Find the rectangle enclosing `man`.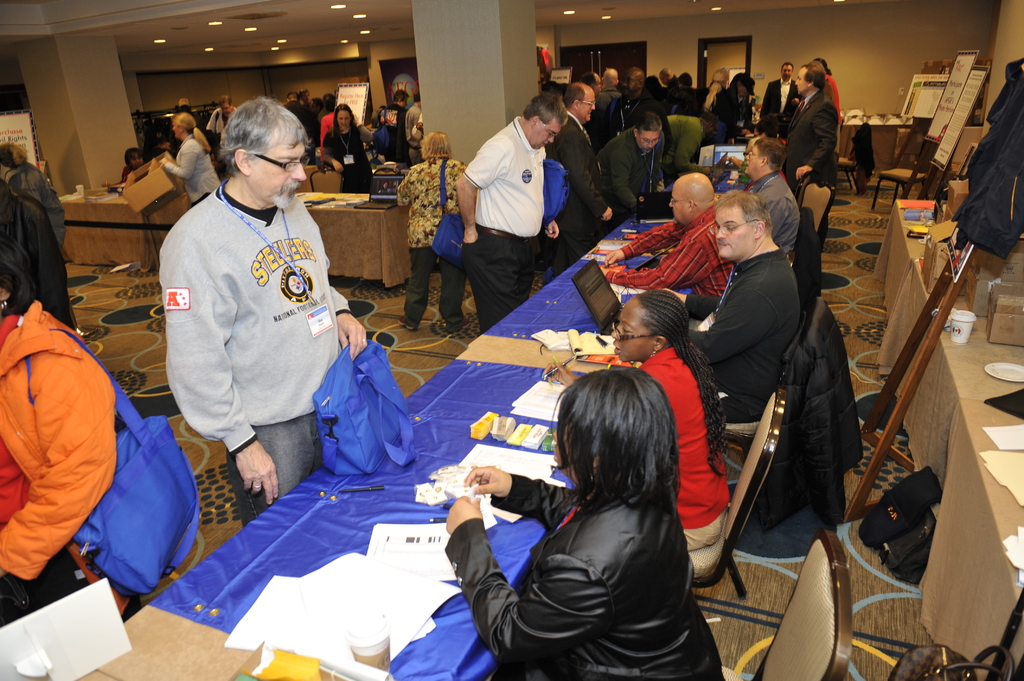
[589,67,624,133].
